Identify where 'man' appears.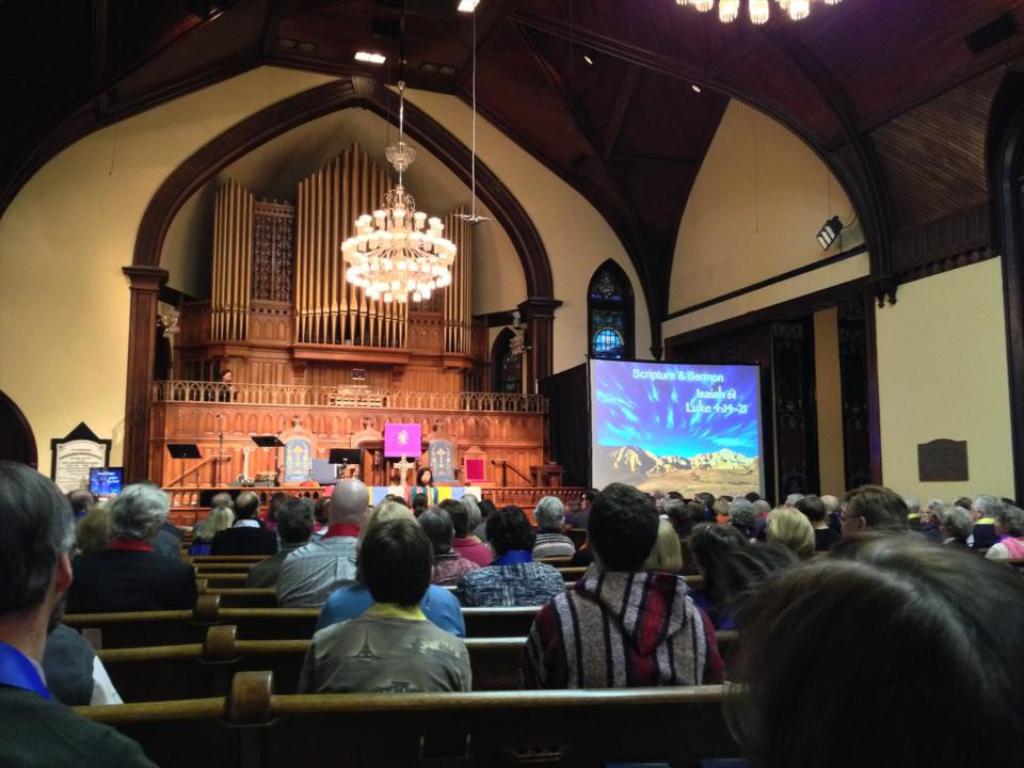
Appears at (209, 487, 282, 557).
